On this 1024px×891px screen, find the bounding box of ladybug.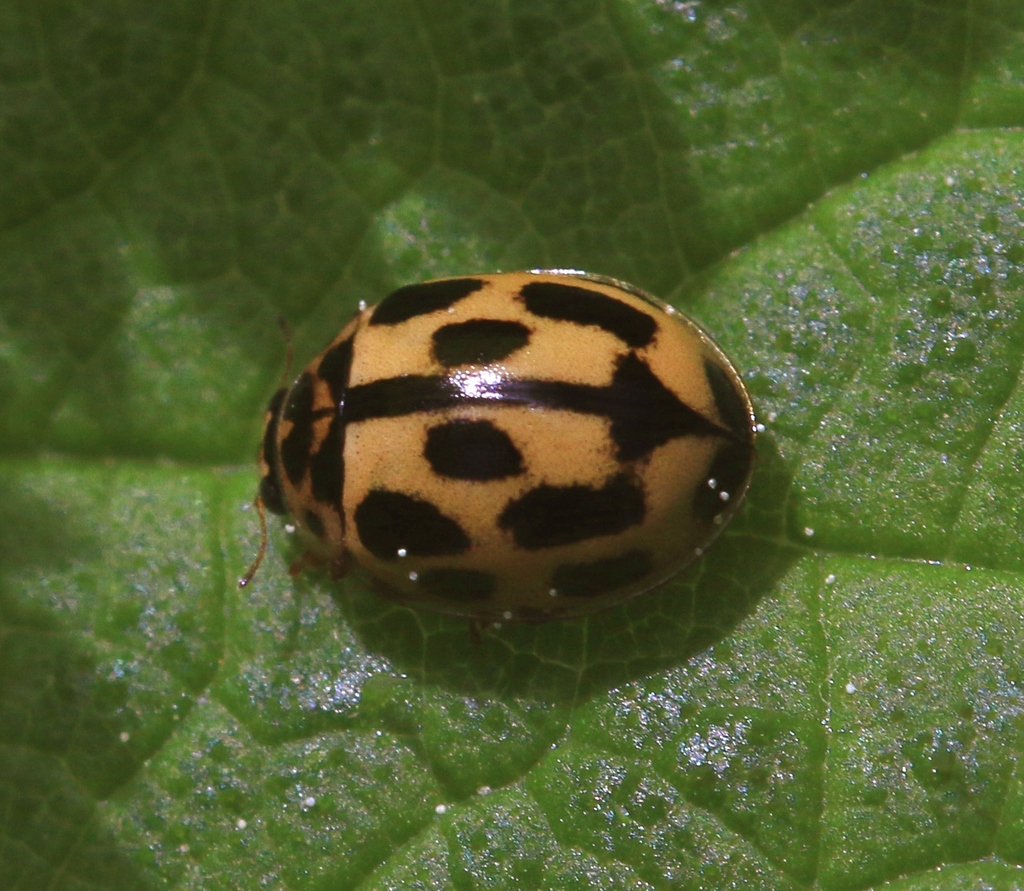
Bounding box: box=[239, 268, 762, 648].
